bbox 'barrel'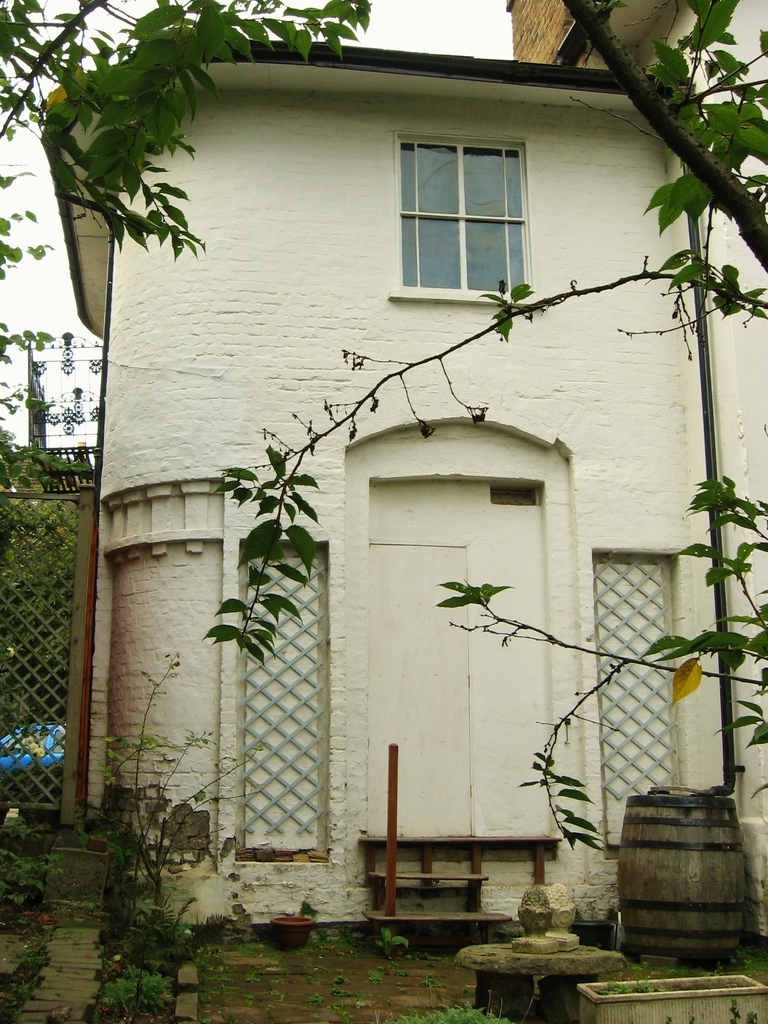
[628,779,756,979]
